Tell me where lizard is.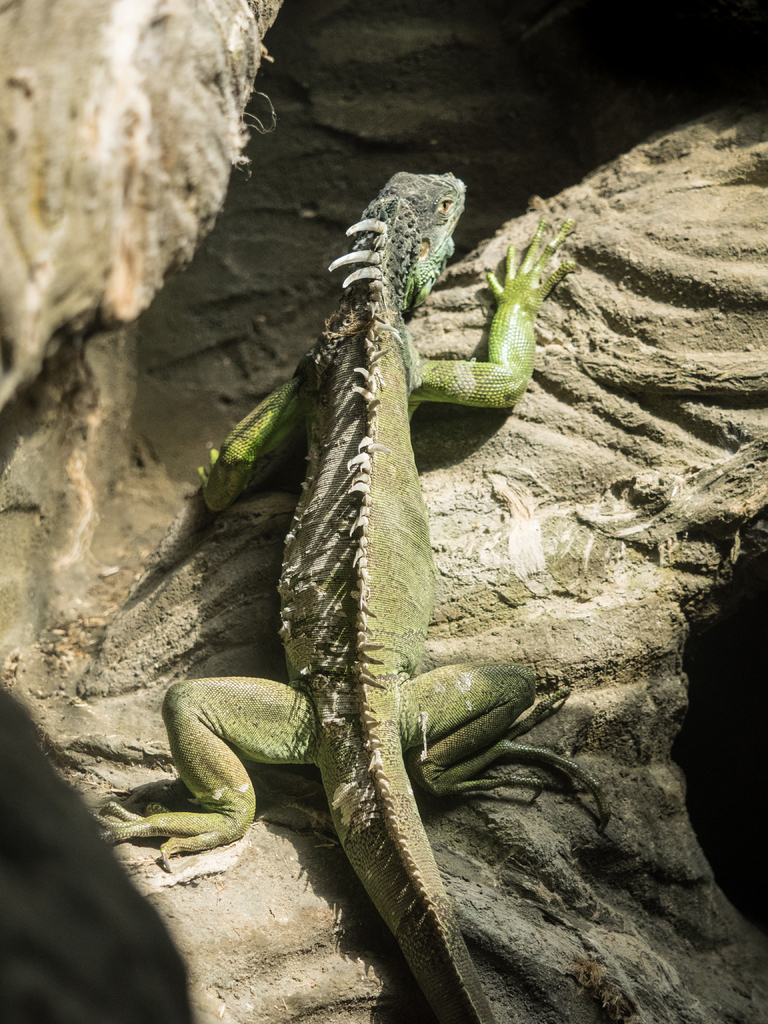
lizard is at <bbox>100, 178, 610, 1017</bbox>.
